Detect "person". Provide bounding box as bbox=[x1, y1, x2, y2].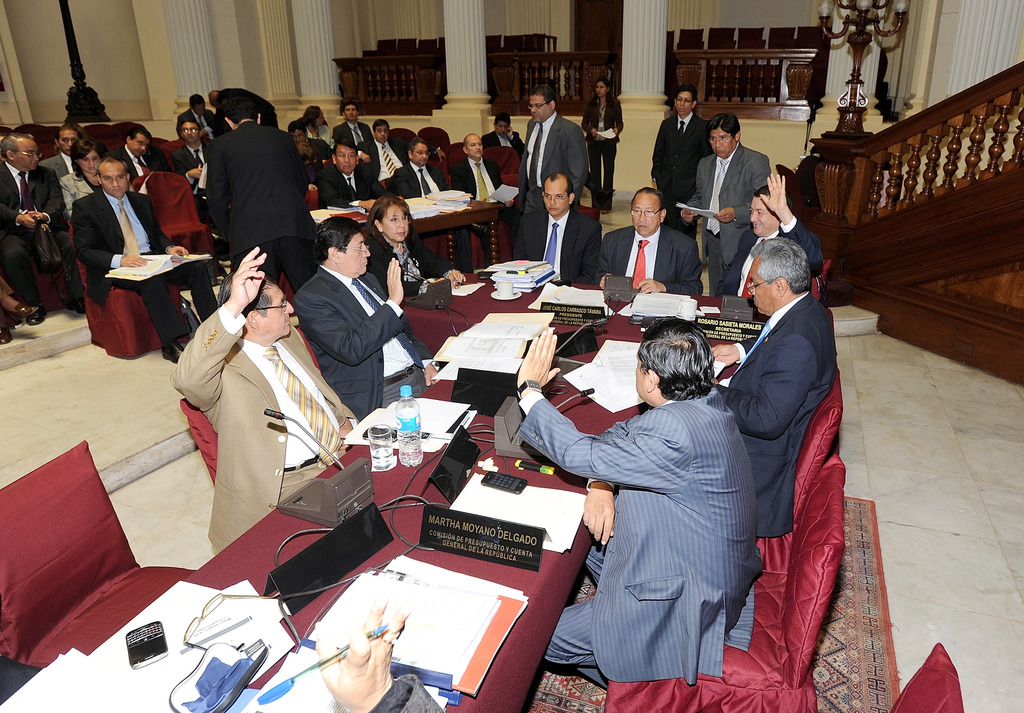
bbox=[365, 196, 468, 295].
